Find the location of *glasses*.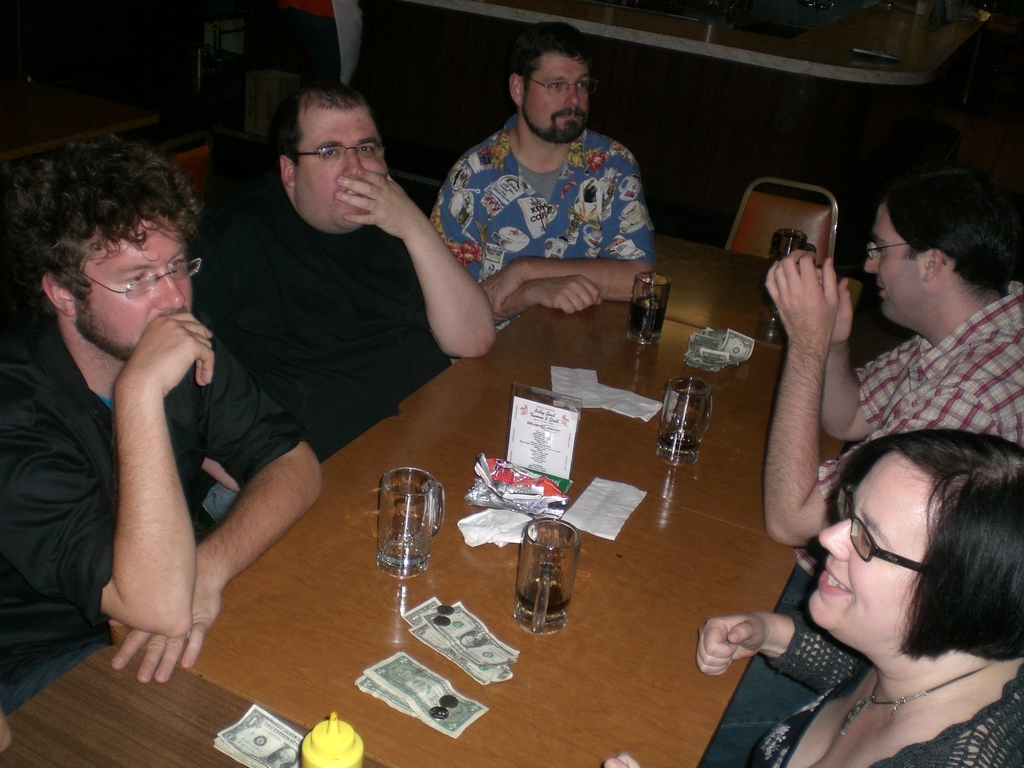
Location: bbox=[69, 254, 205, 303].
